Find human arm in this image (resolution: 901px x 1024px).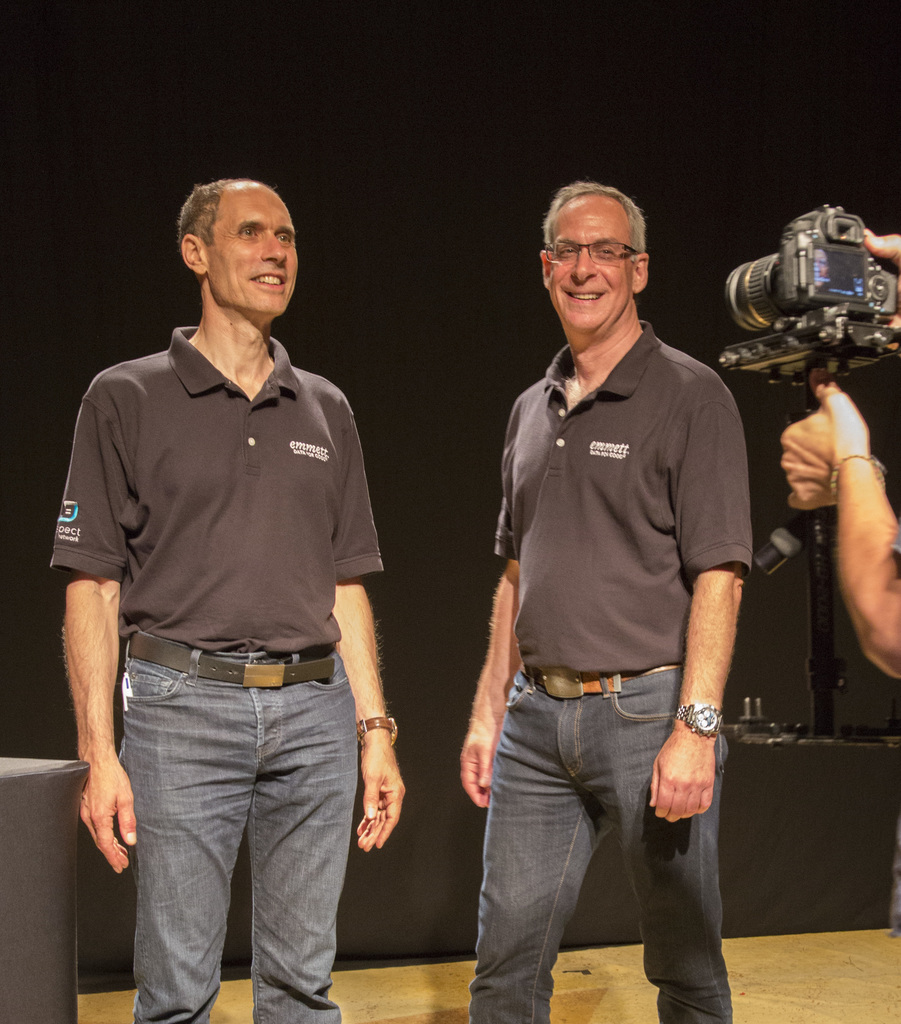
crop(650, 396, 751, 819).
